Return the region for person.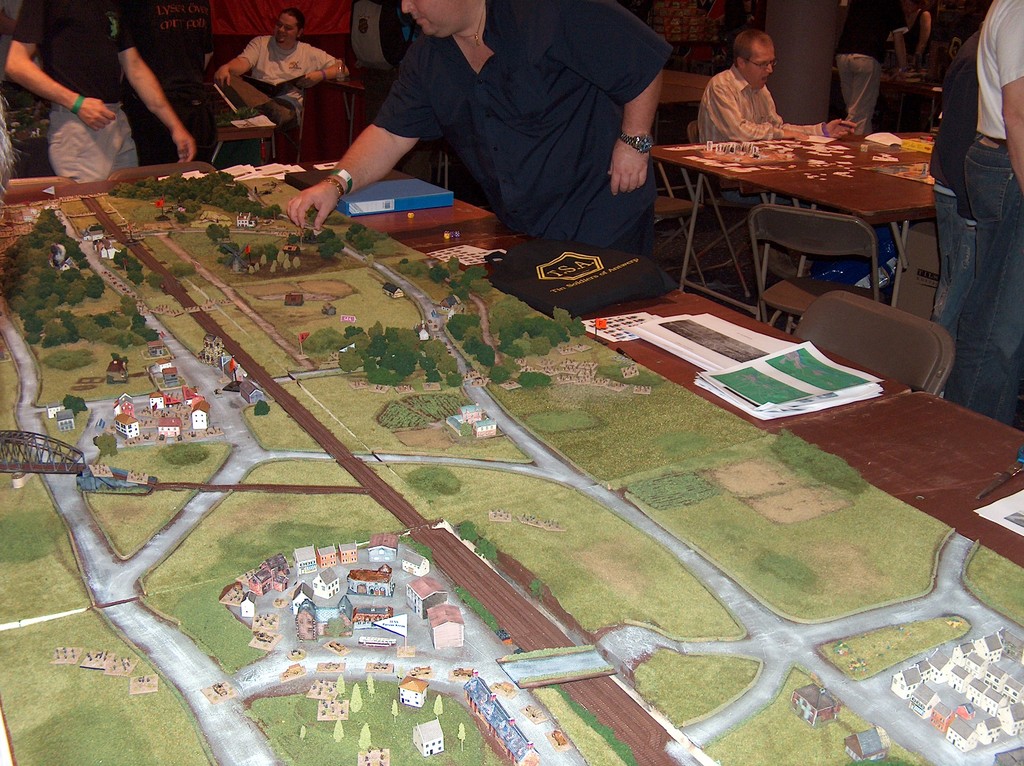
<region>208, 8, 351, 135</region>.
